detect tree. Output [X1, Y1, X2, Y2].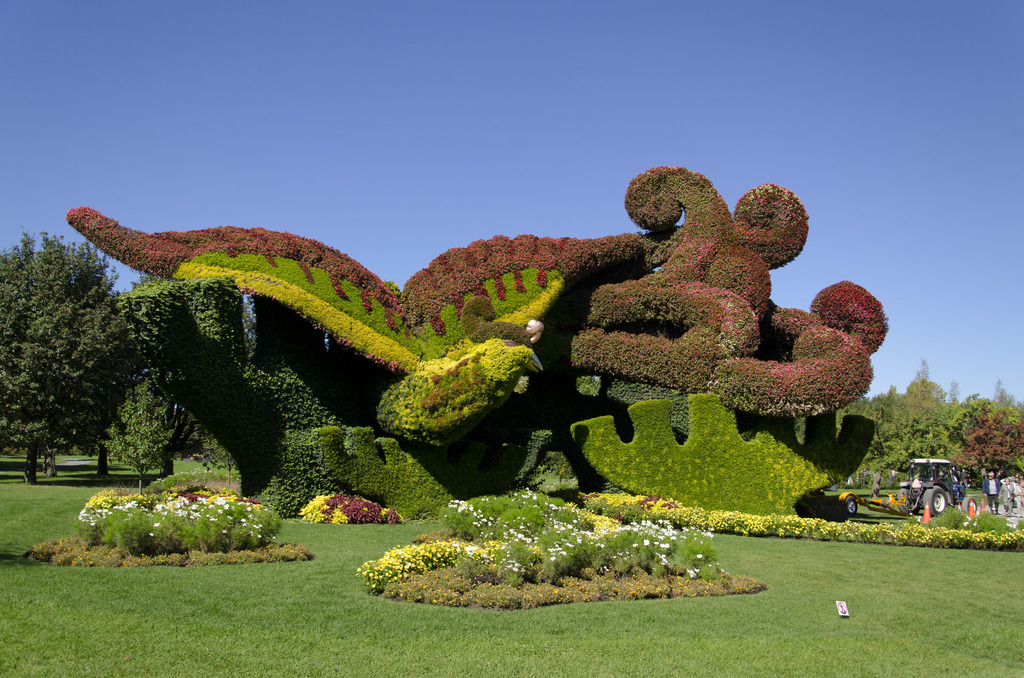
[95, 260, 204, 506].
